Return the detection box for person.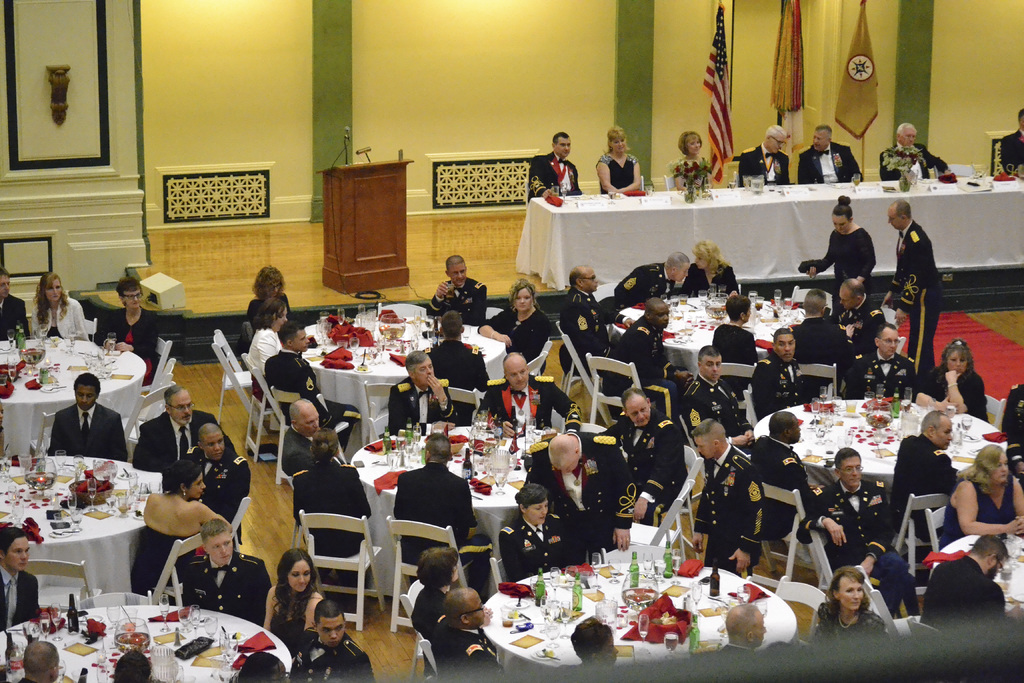
<region>22, 639, 56, 682</region>.
